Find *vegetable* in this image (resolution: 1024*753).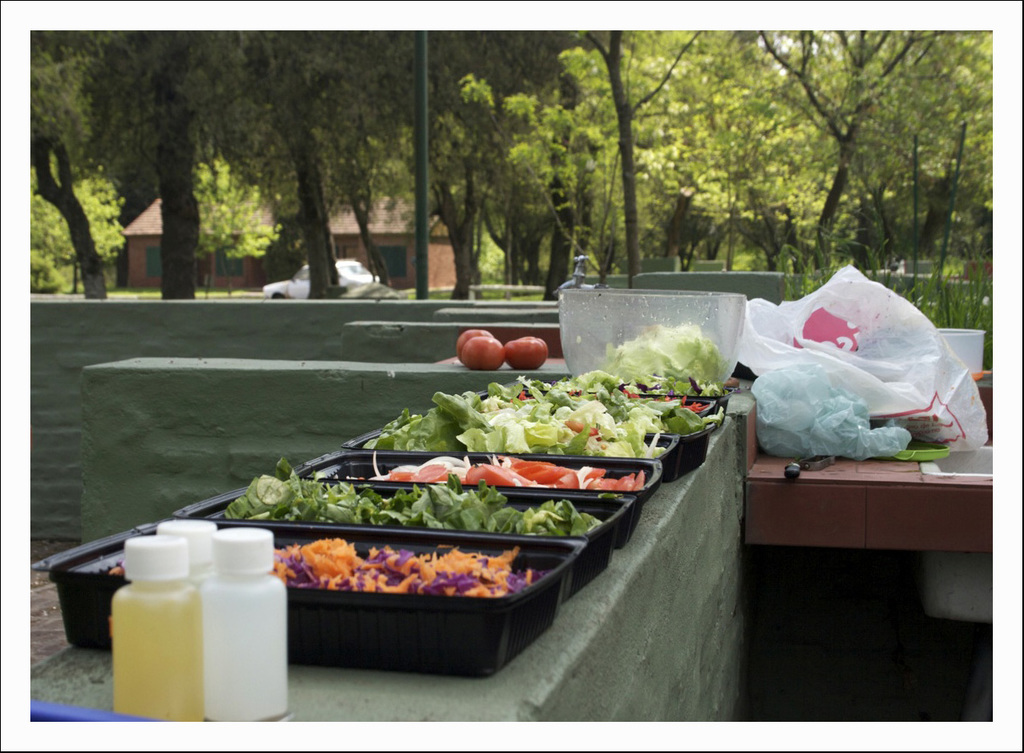
x1=223, y1=460, x2=605, y2=537.
